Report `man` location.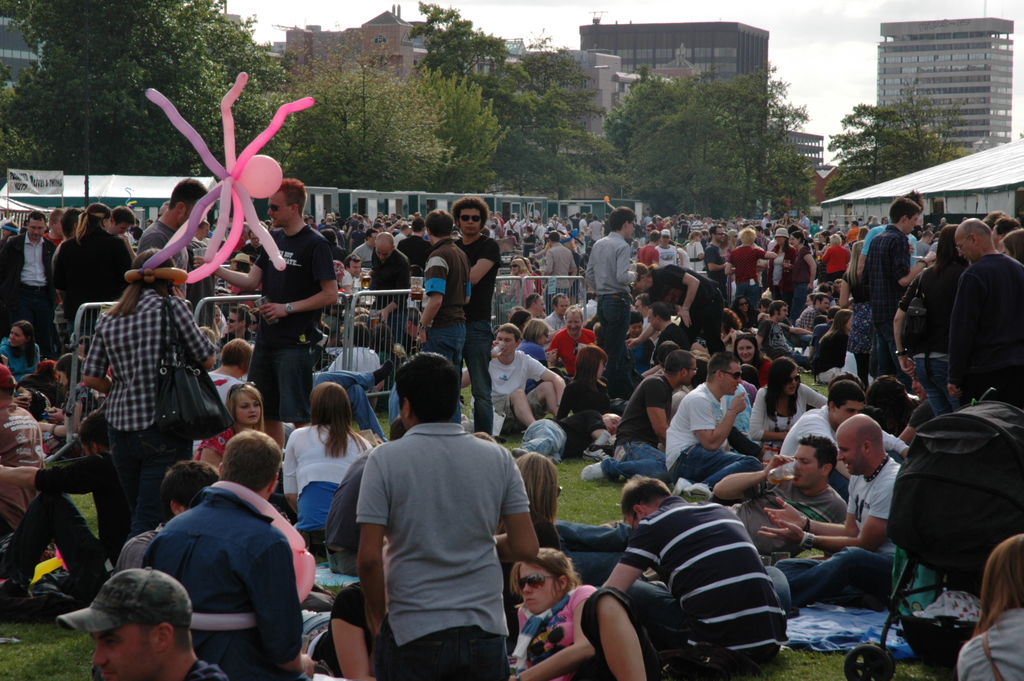
Report: bbox=(701, 226, 728, 301).
